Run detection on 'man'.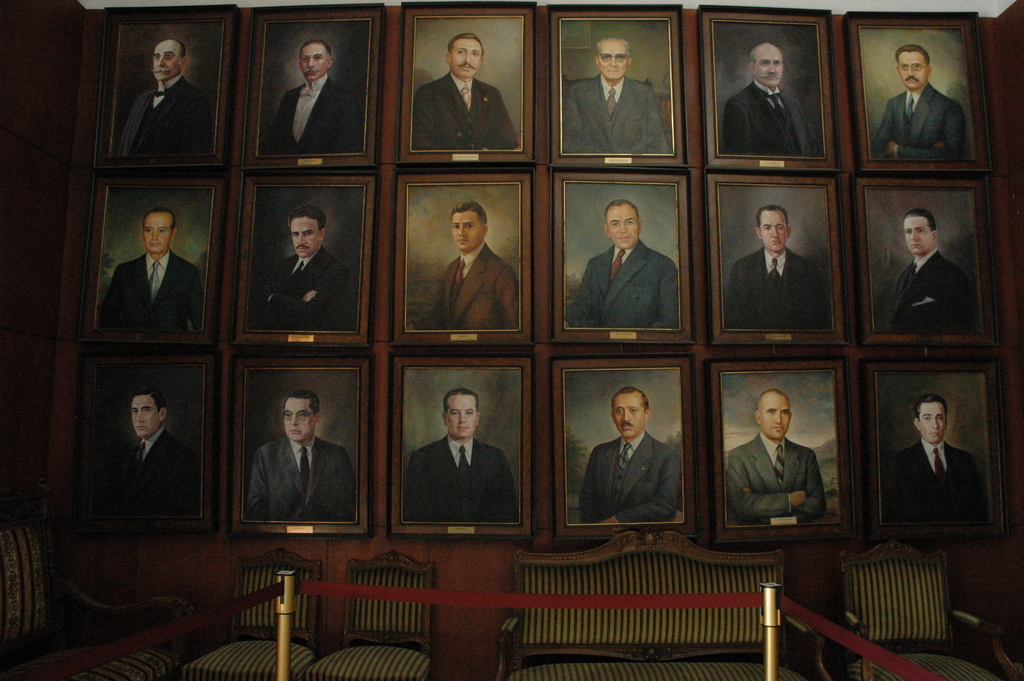
Result: 723/44/822/157.
